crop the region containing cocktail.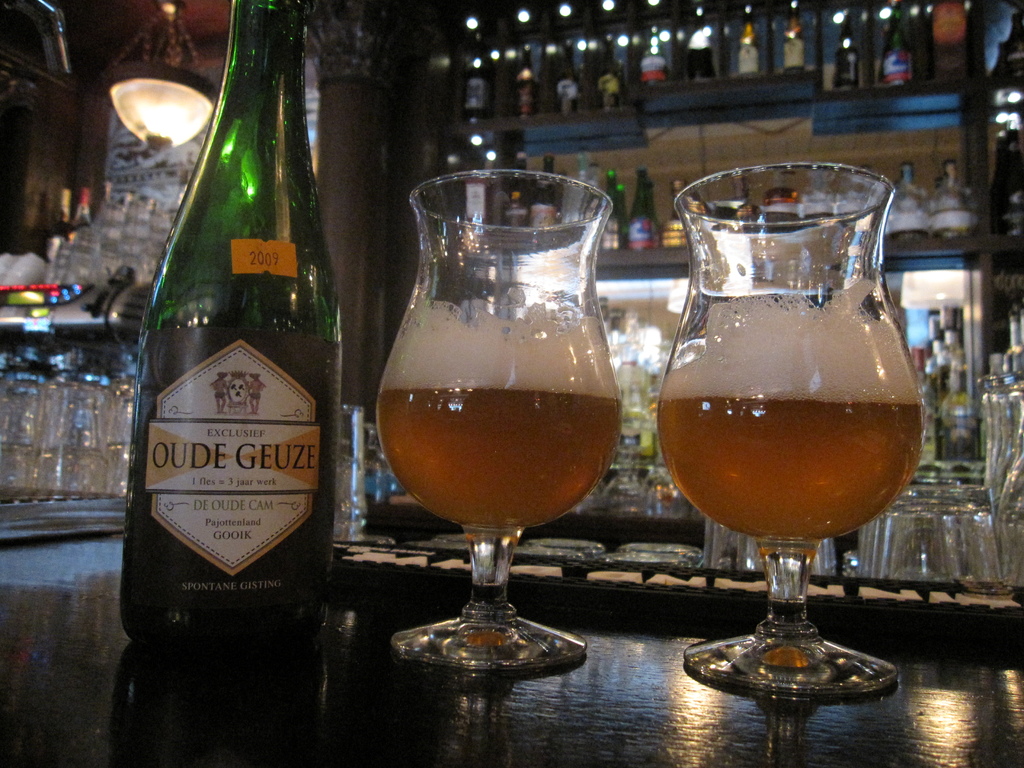
Crop region: crop(375, 189, 634, 703).
